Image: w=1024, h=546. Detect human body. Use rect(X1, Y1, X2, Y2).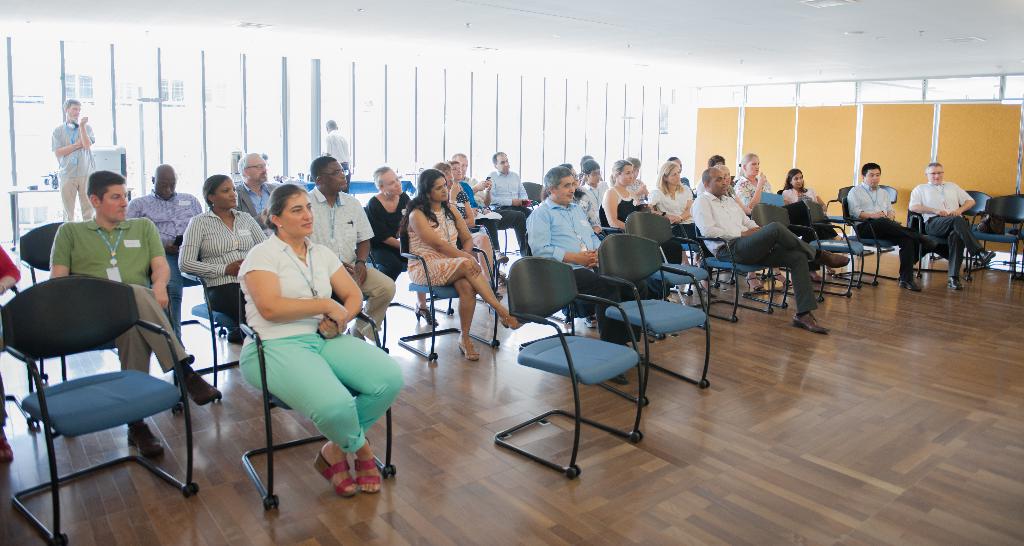
rect(850, 164, 939, 289).
